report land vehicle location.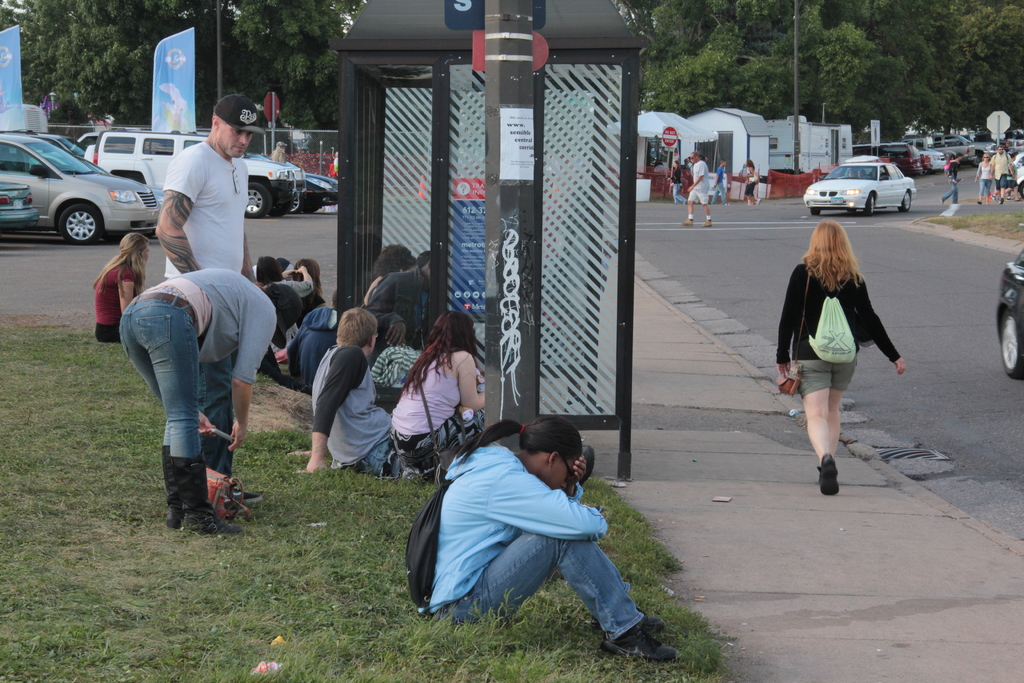
Report: {"left": 17, "top": 113, "right": 171, "bottom": 243}.
